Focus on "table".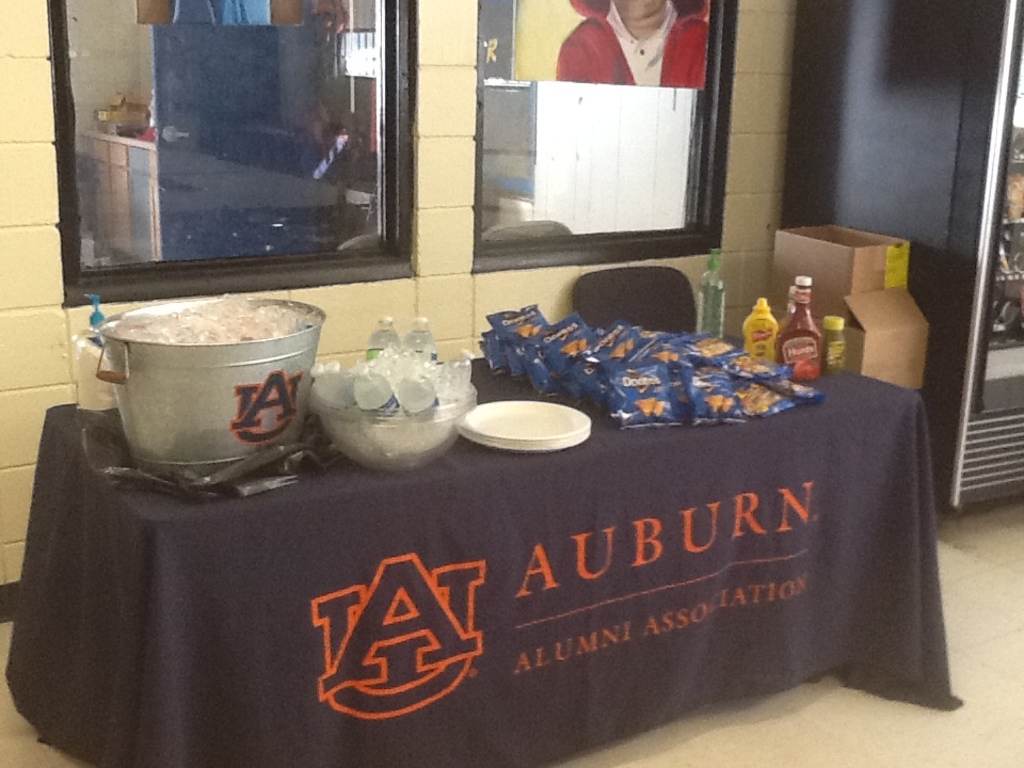
Focused at [44,315,947,764].
